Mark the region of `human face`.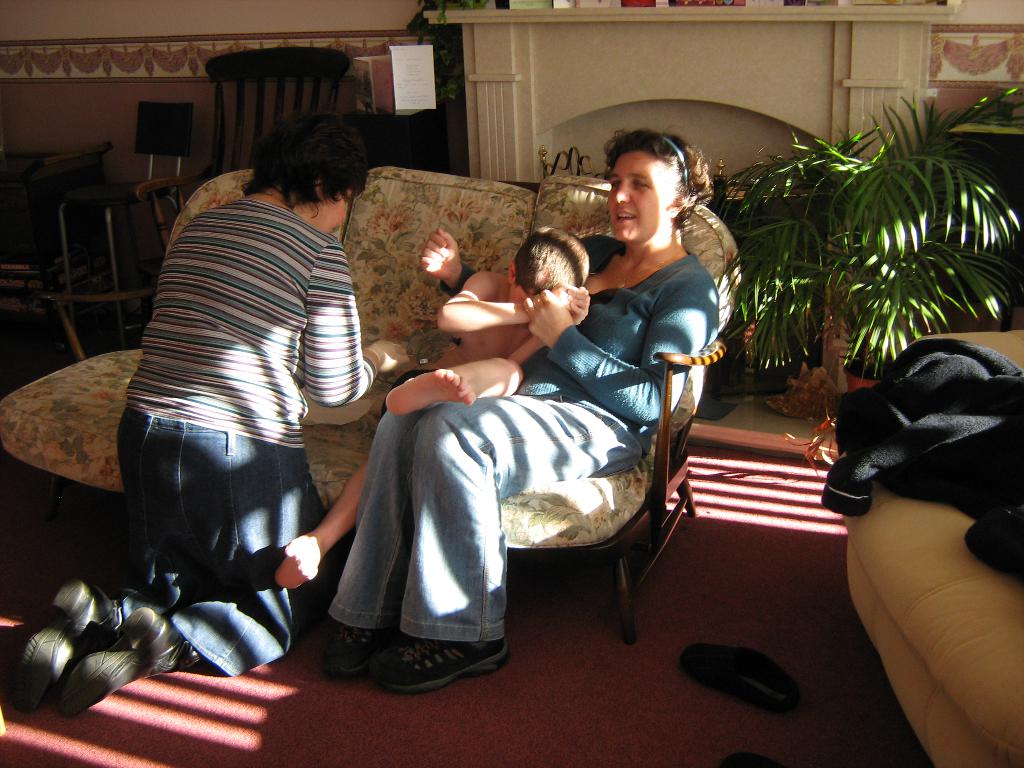
Region: (left=607, top=152, right=669, bottom=241).
